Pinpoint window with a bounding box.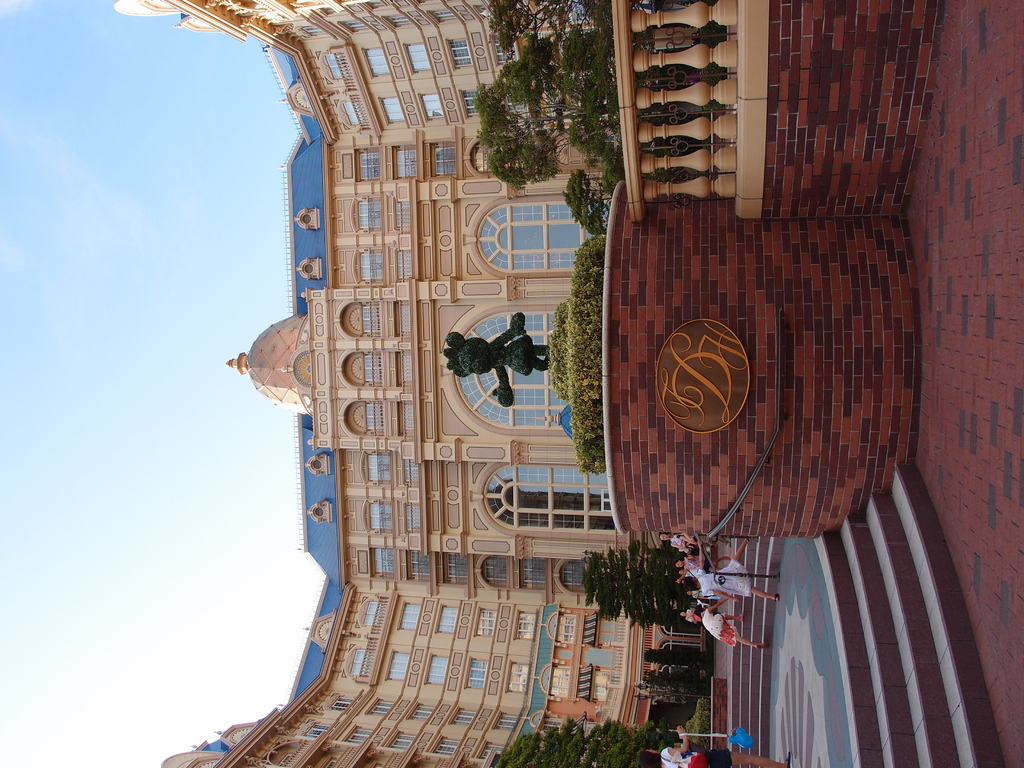
407, 707, 438, 719.
